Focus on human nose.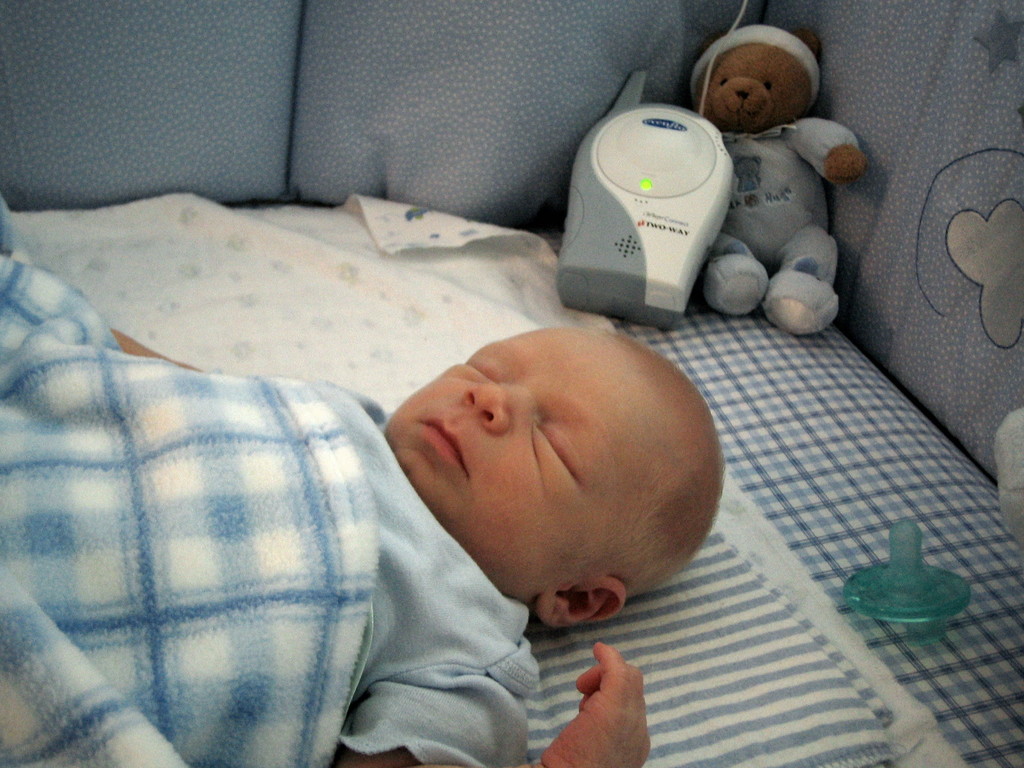
Focused at <bbox>463, 387, 532, 432</bbox>.
